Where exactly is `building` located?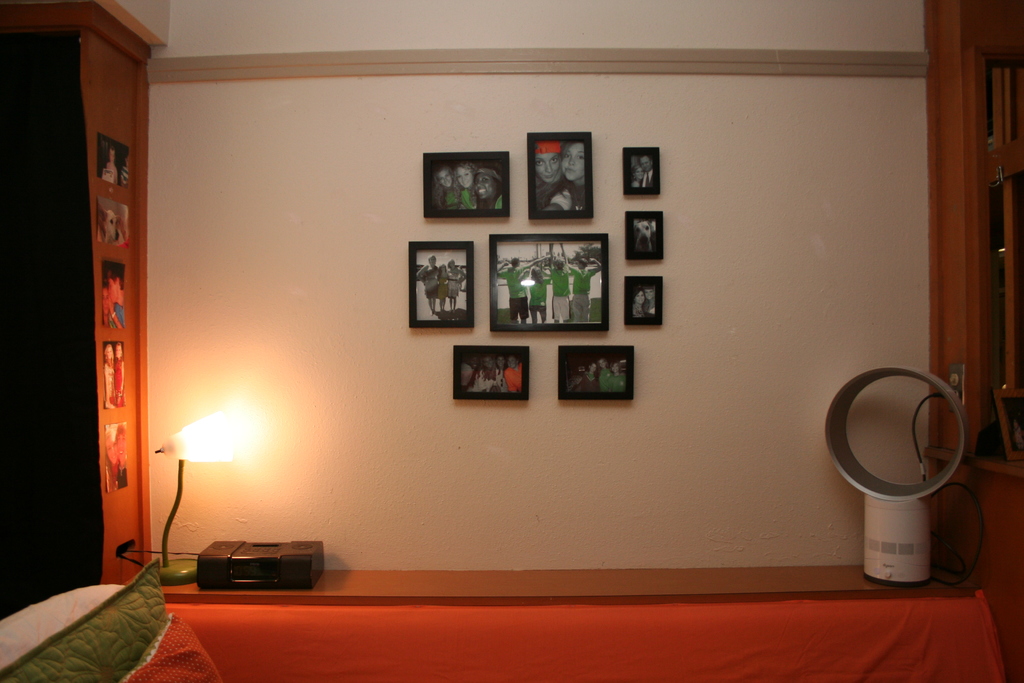
Its bounding box is Rect(0, 0, 1023, 682).
